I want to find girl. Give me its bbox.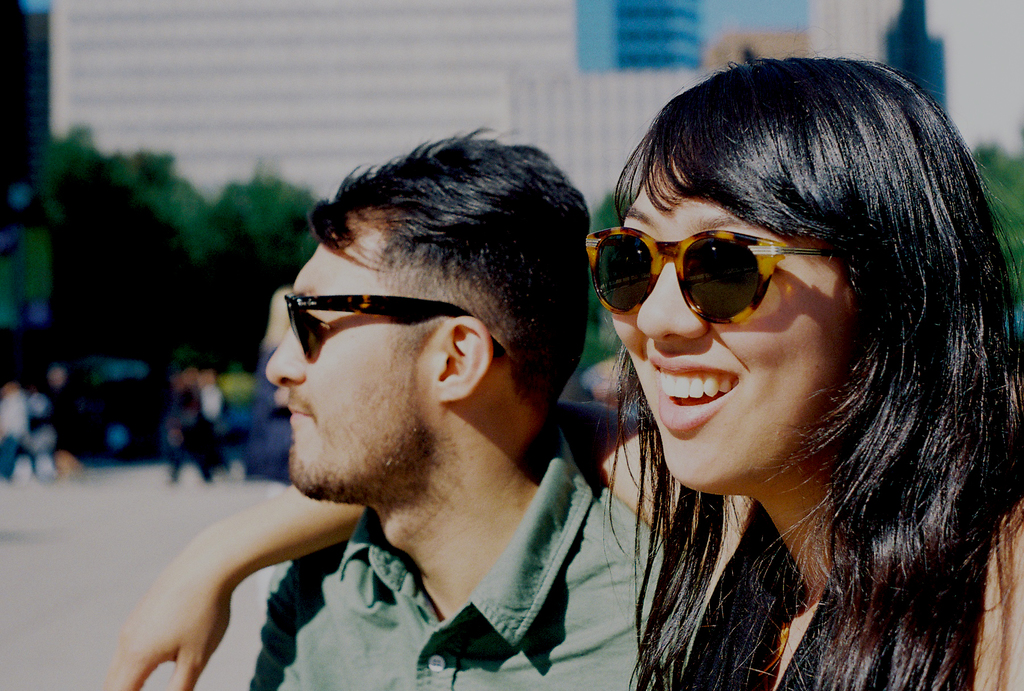
{"x1": 99, "y1": 51, "x2": 1023, "y2": 690}.
